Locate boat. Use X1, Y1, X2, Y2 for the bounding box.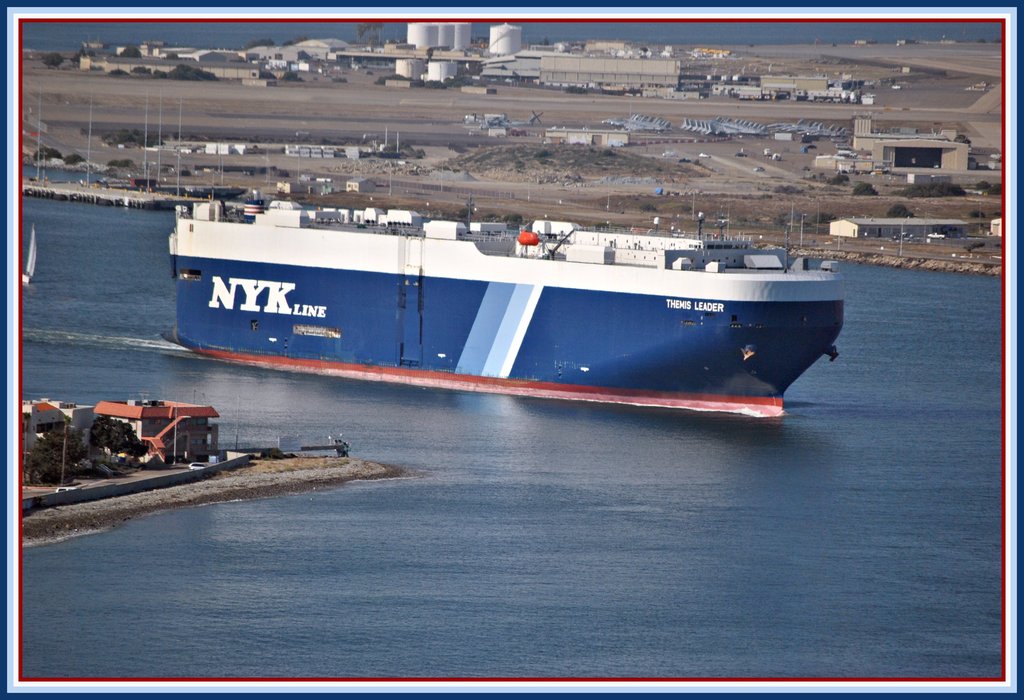
167, 168, 891, 413.
